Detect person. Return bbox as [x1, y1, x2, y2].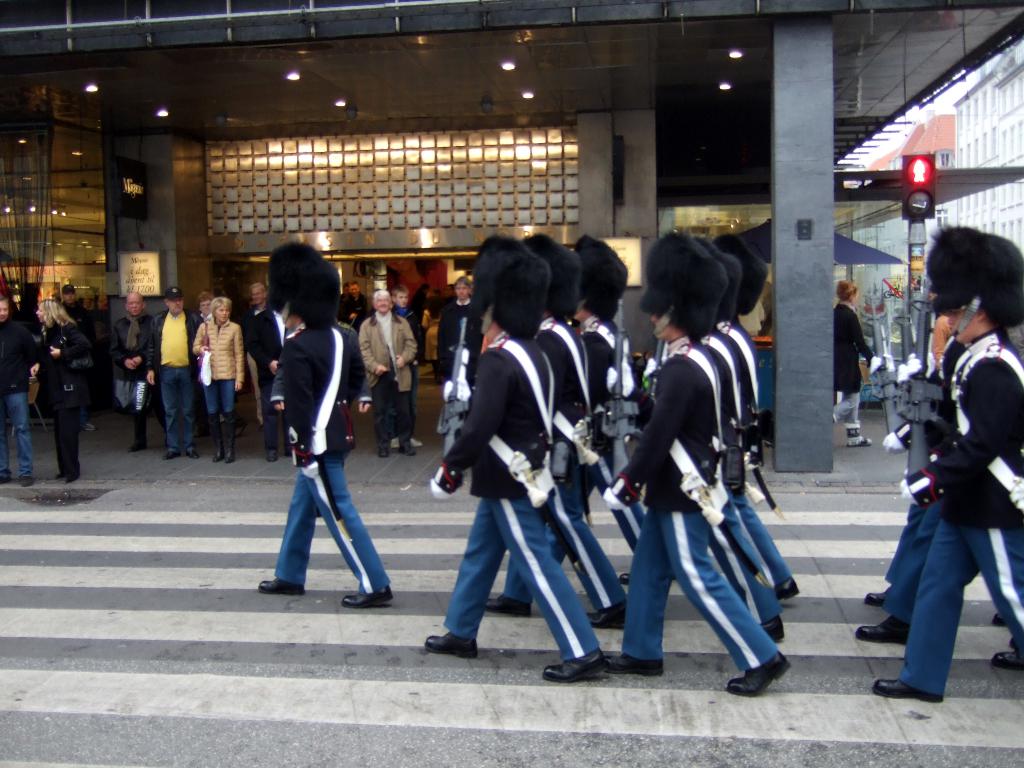
[433, 277, 481, 390].
